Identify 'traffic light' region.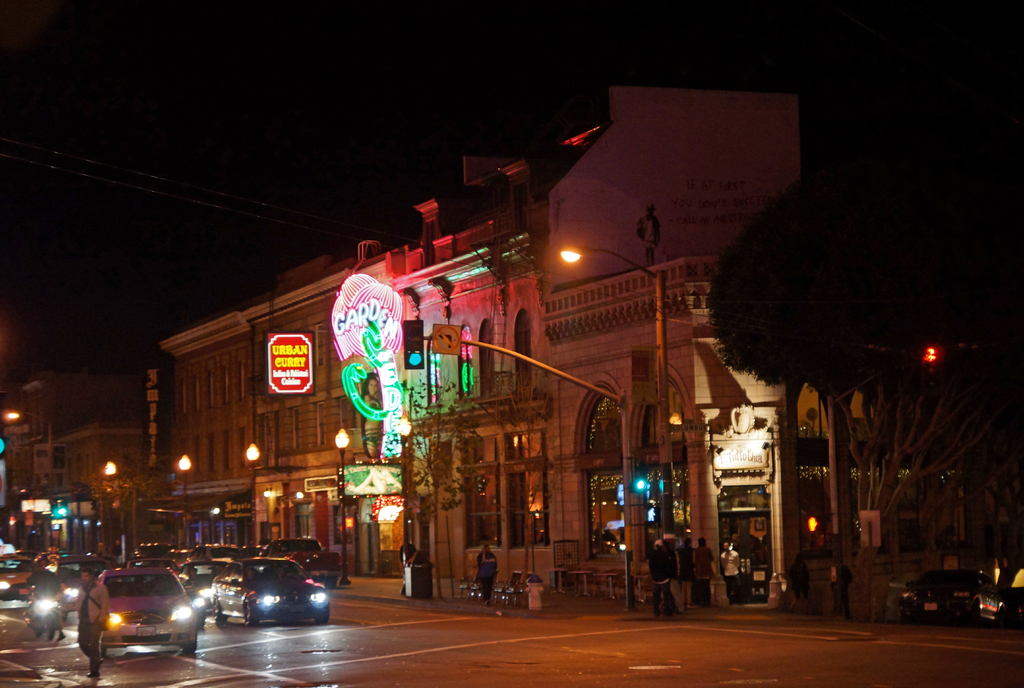
Region: l=404, t=317, r=424, b=369.
